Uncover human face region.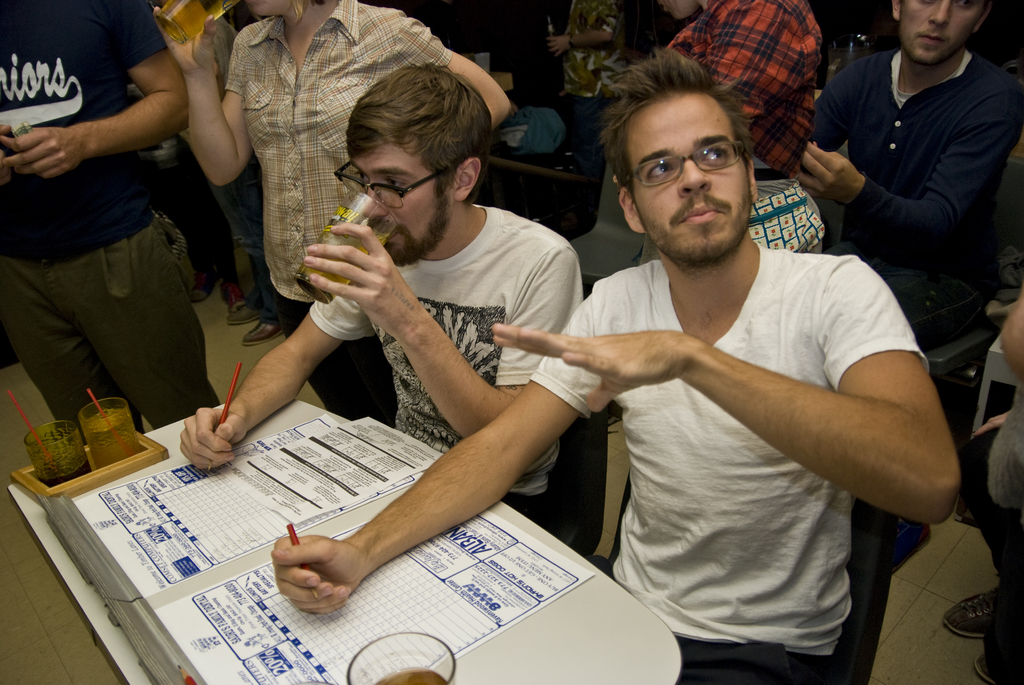
Uncovered: 243, 0, 294, 19.
